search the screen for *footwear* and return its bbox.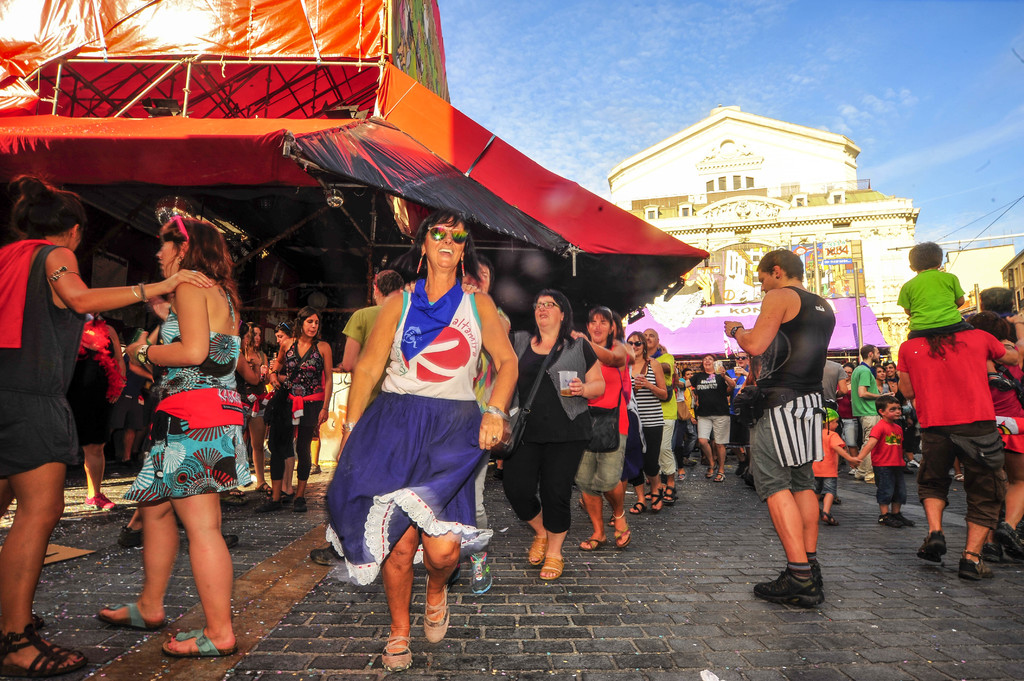
Found: 736 454 746 476.
